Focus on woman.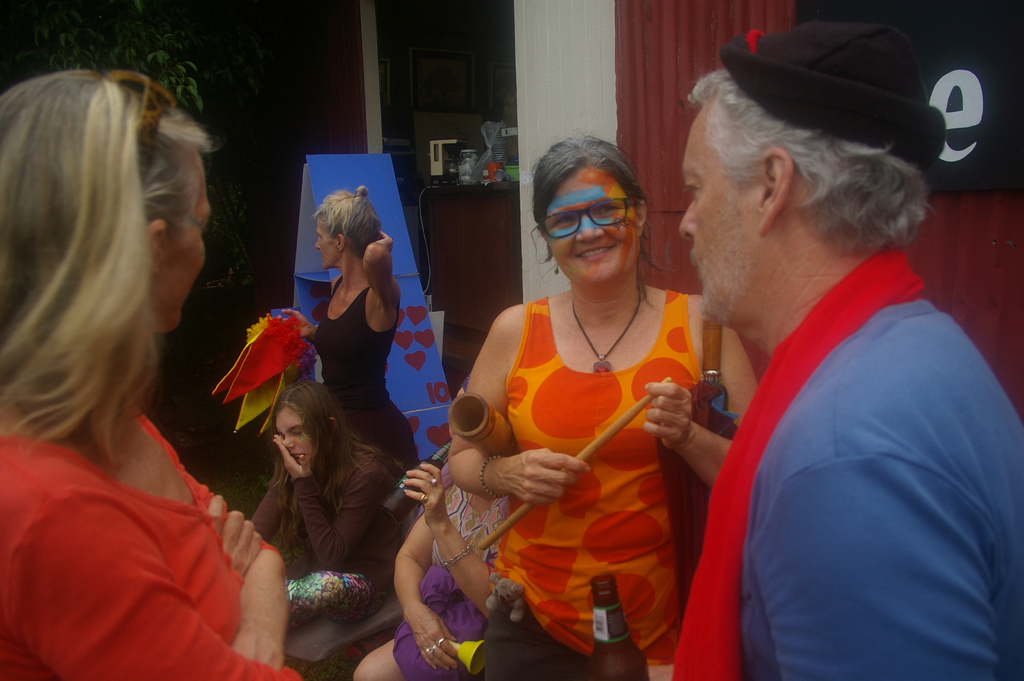
Focused at [x1=246, y1=376, x2=418, y2=635].
